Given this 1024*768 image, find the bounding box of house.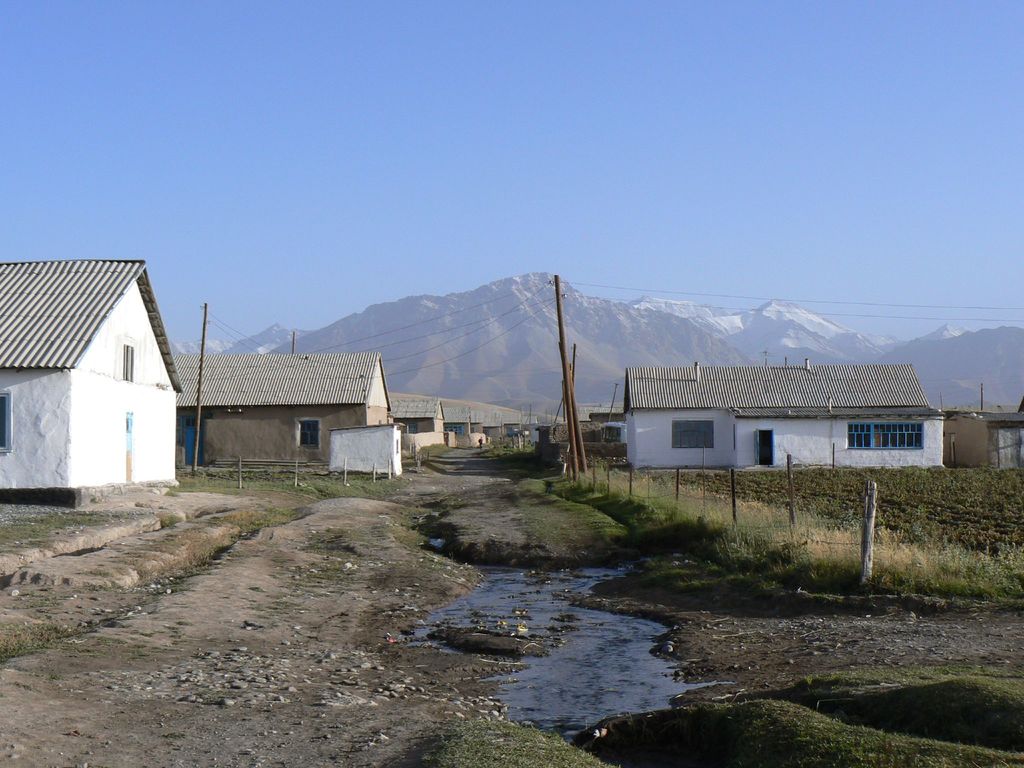
<box>392,397,445,451</box>.
